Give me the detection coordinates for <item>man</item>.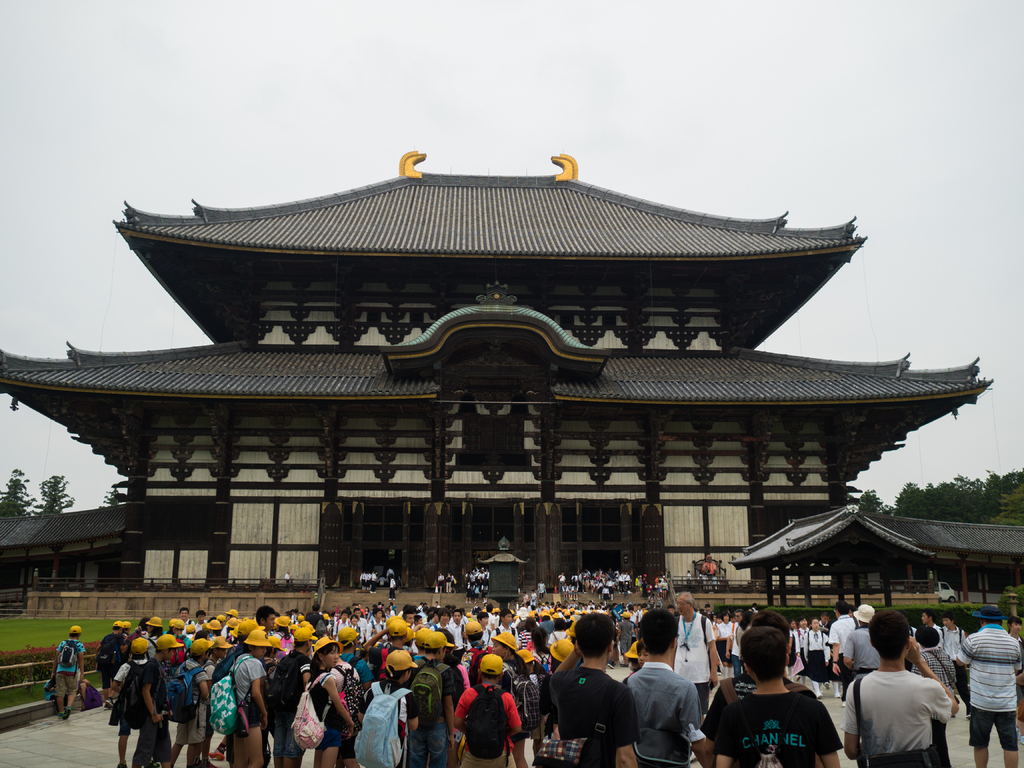
(672,591,718,724).
